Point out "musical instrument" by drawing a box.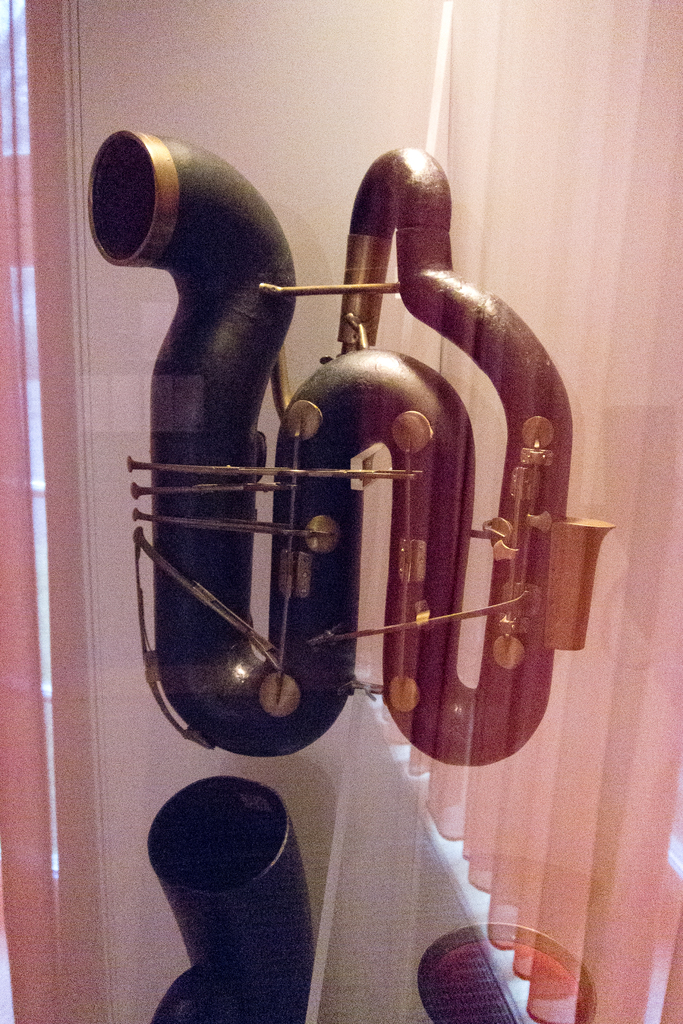
bbox=(118, 259, 627, 845).
